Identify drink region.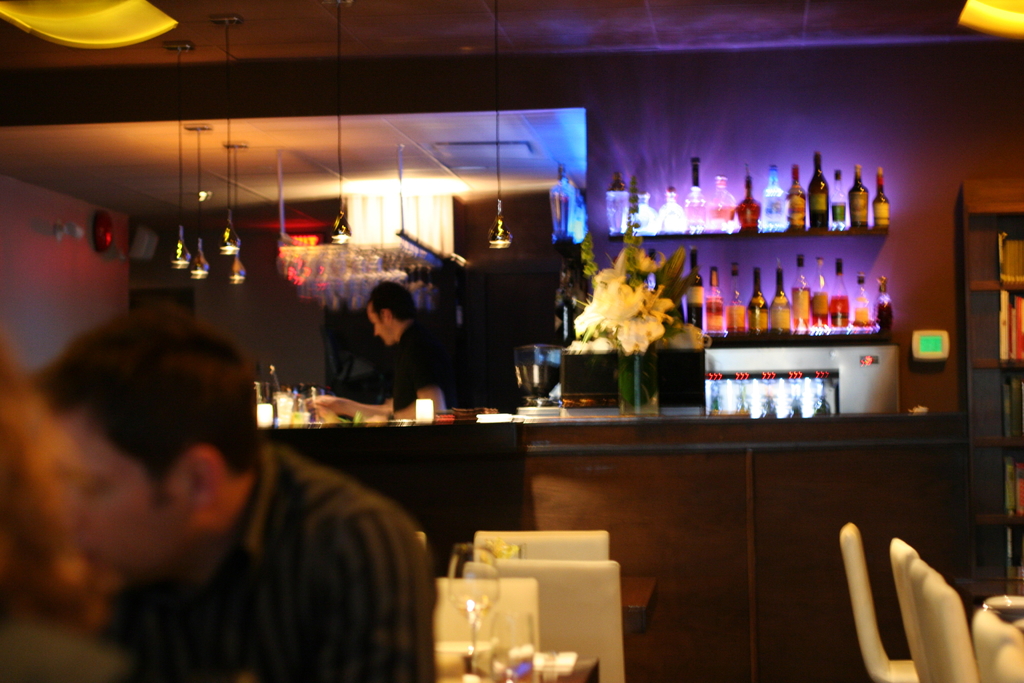
Region: detection(790, 261, 810, 325).
